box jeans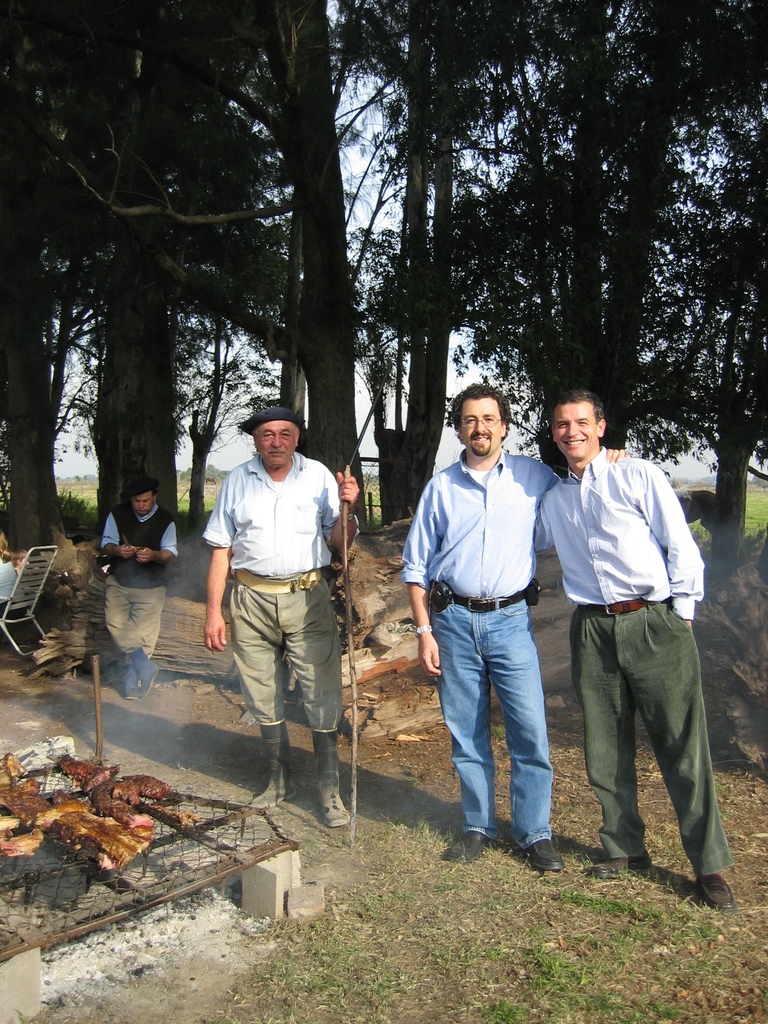
box=[445, 591, 570, 867]
